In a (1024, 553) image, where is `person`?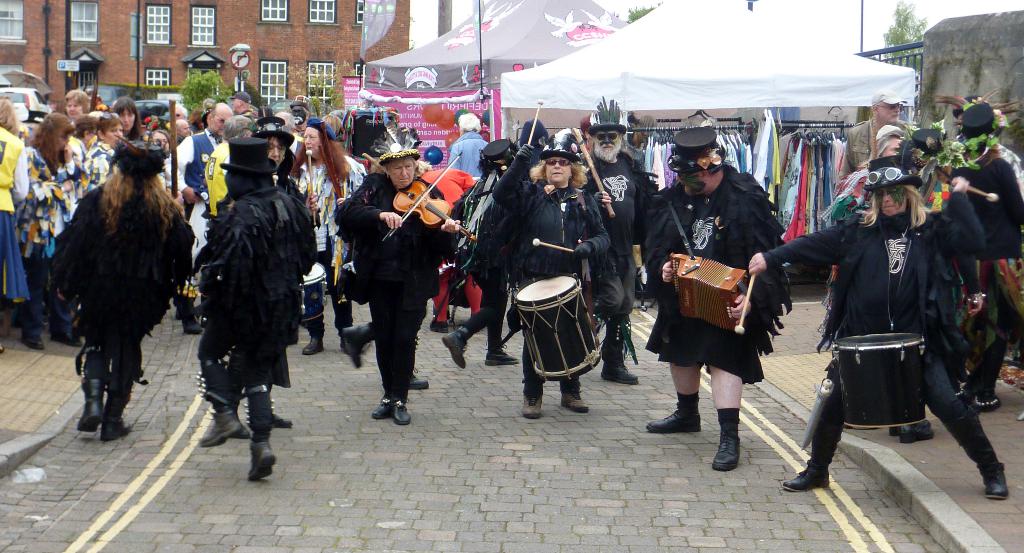
{"x1": 45, "y1": 131, "x2": 203, "y2": 437}.
